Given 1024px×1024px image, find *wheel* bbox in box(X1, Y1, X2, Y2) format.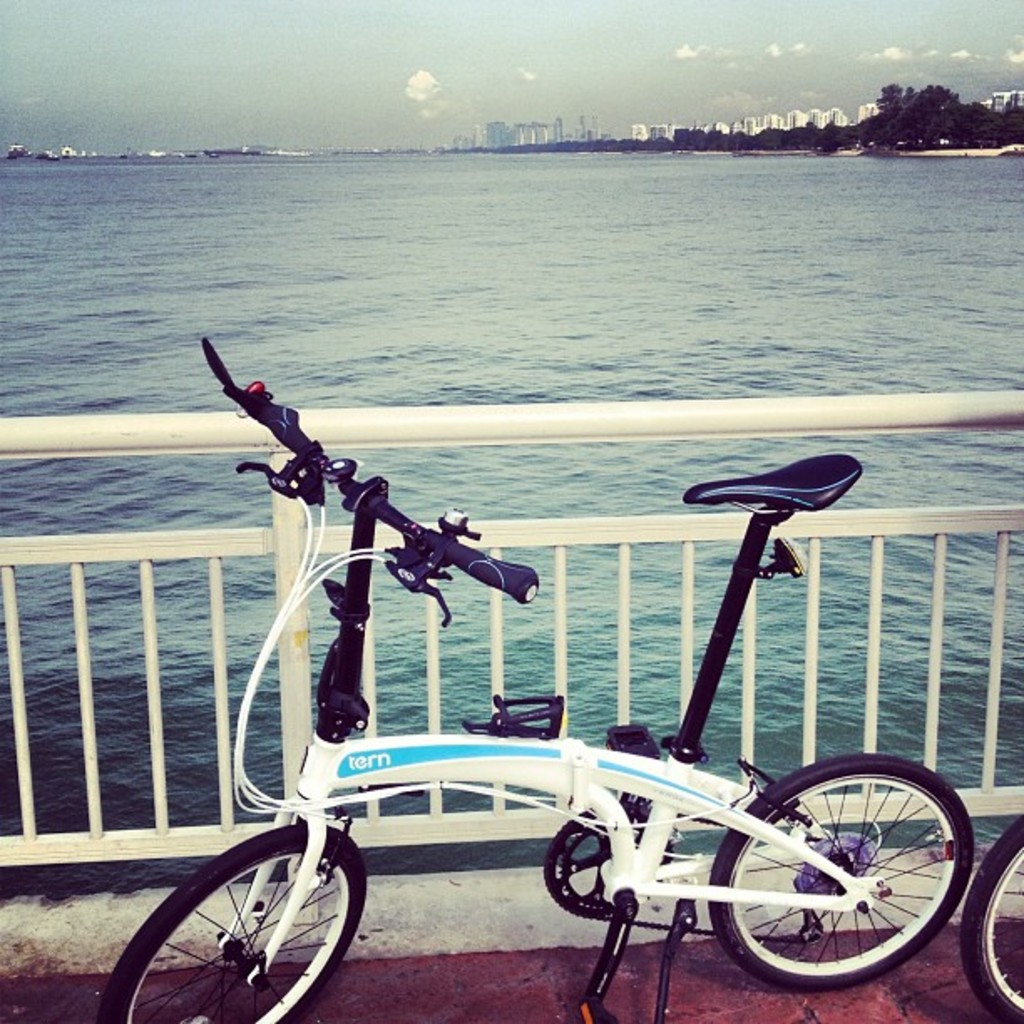
box(959, 817, 1022, 1022).
